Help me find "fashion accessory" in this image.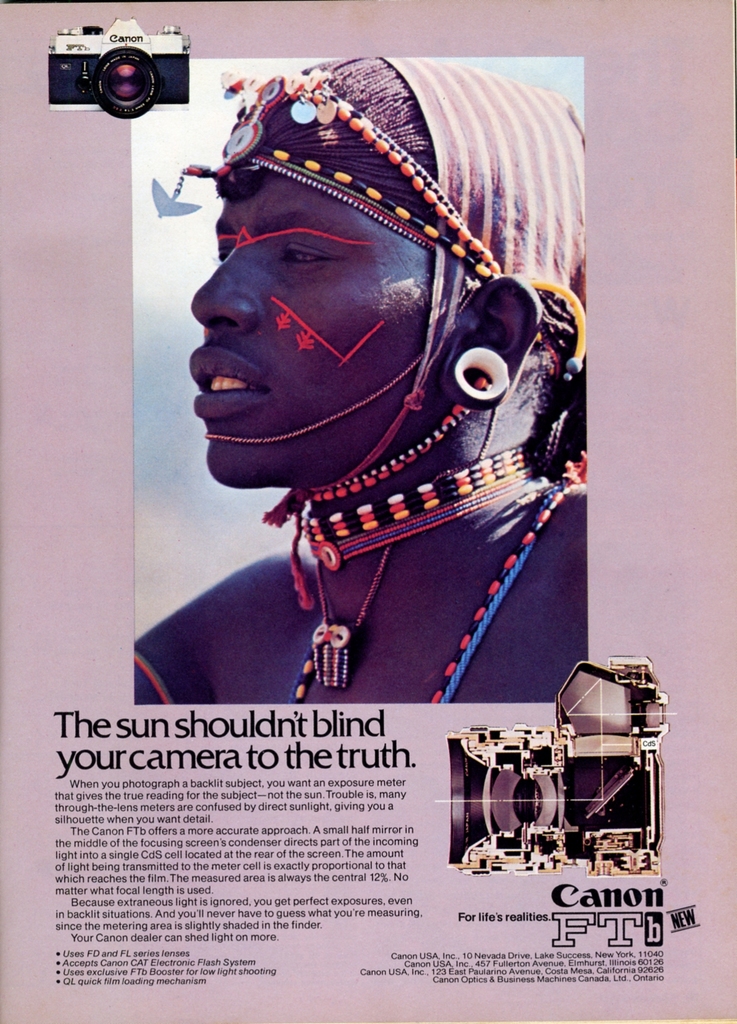
Found it: select_region(151, 147, 491, 274).
